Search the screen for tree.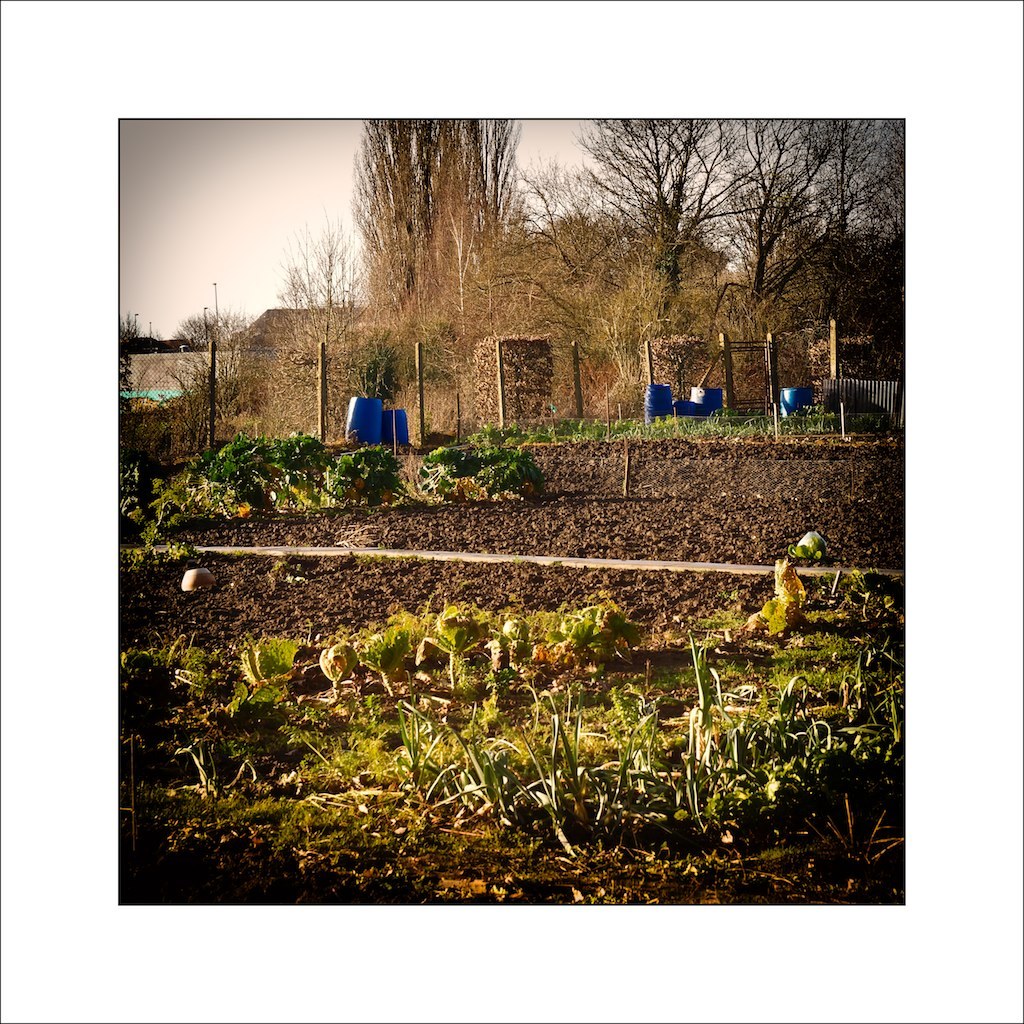
Found at (left=175, top=309, right=239, bottom=350).
